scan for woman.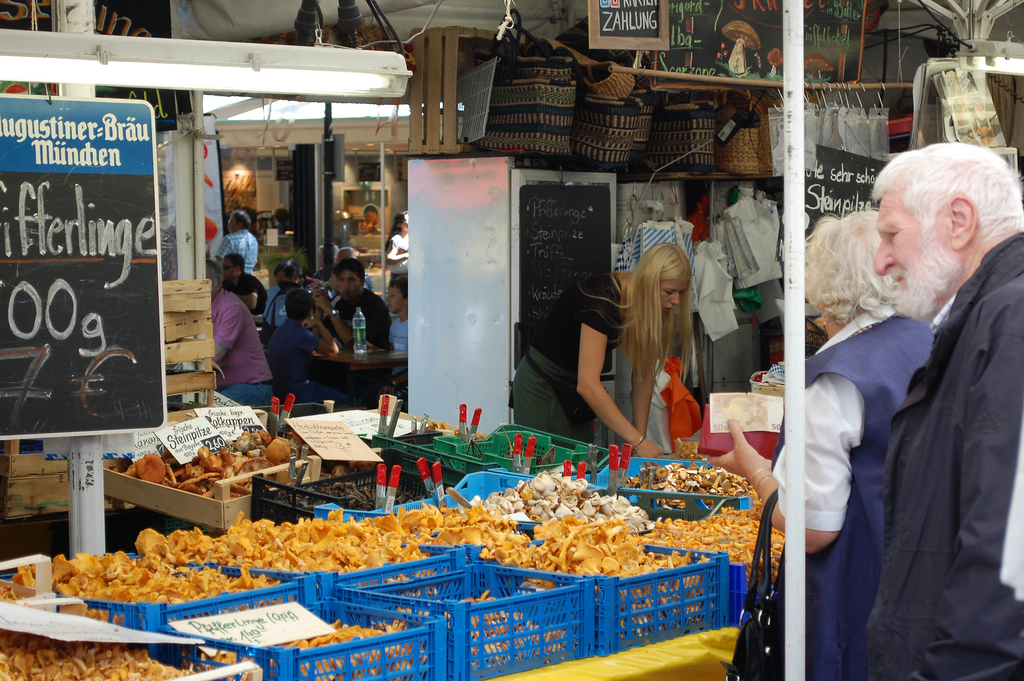
Scan result: [x1=539, y1=225, x2=717, y2=494].
